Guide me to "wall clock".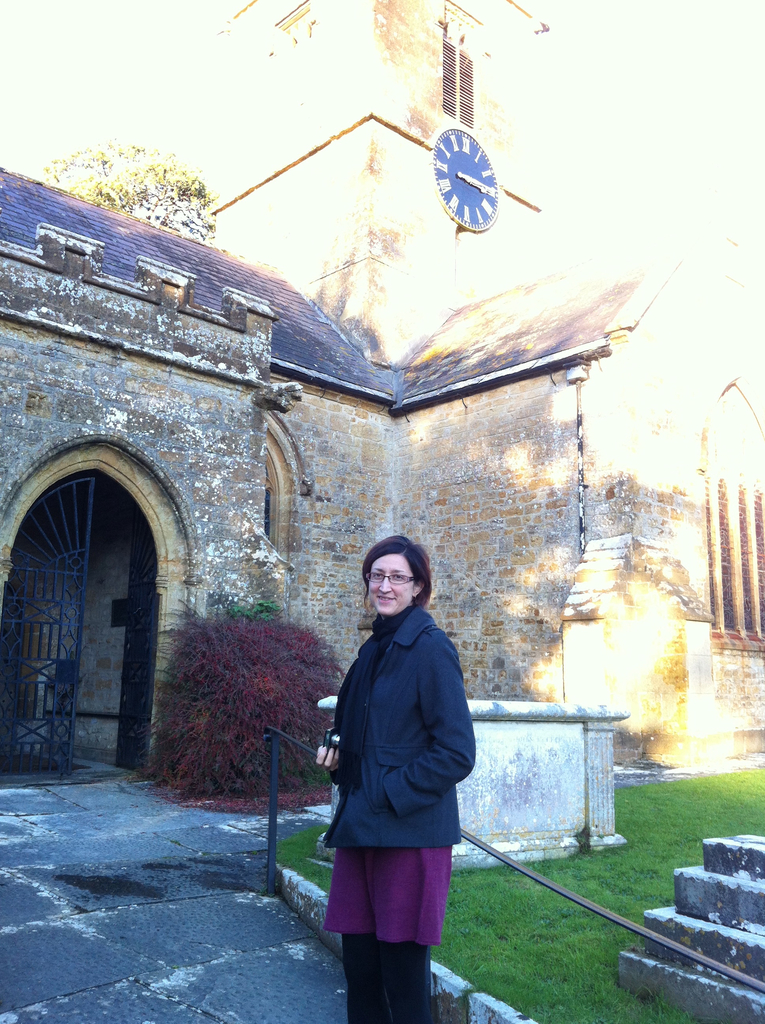
Guidance: [left=424, top=116, right=510, bottom=223].
